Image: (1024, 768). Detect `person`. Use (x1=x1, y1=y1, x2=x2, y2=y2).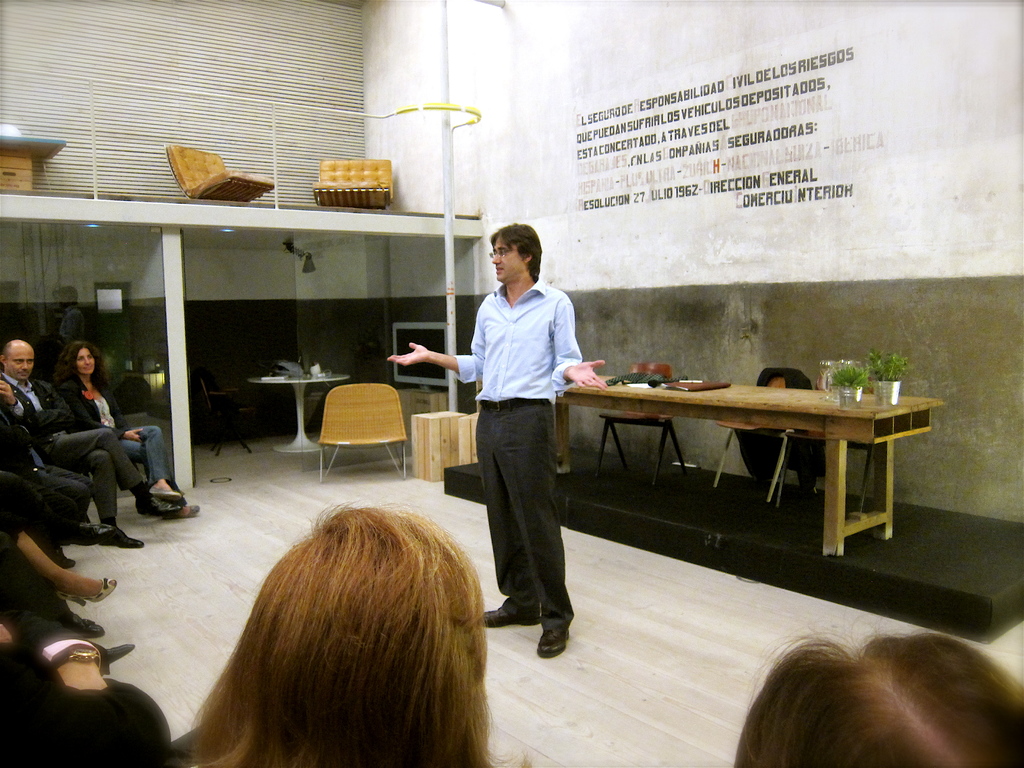
(x1=53, y1=337, x2=204, y2=502).
